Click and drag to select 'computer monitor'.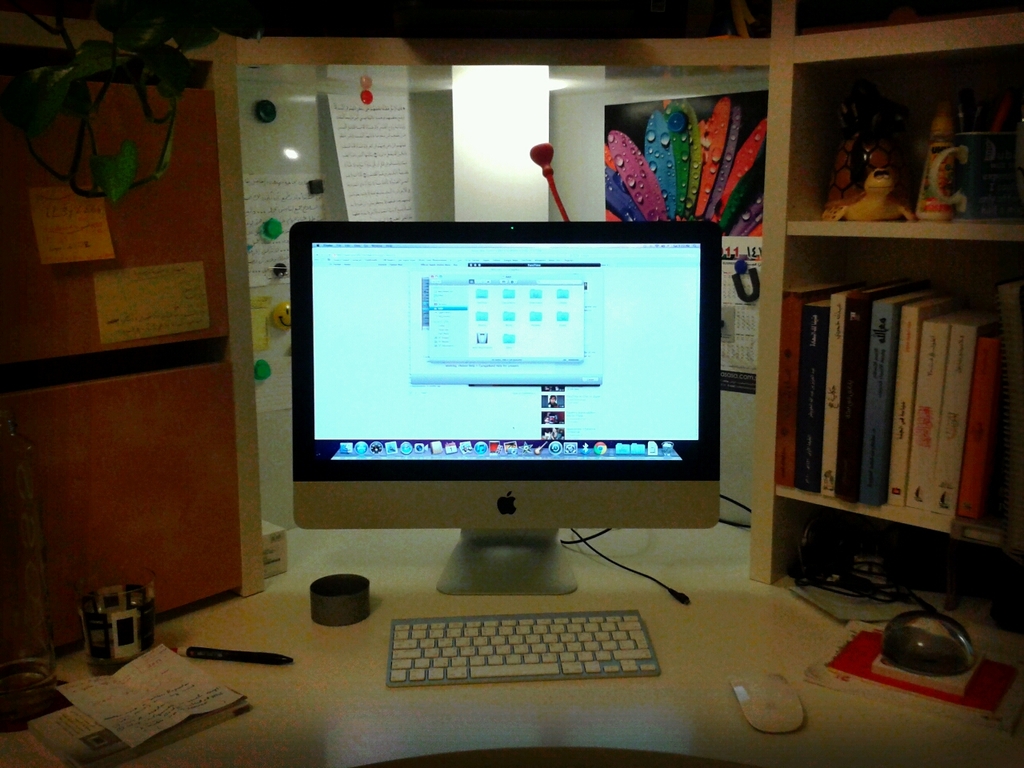
Selection: box=[292, 214, 718, 593].
